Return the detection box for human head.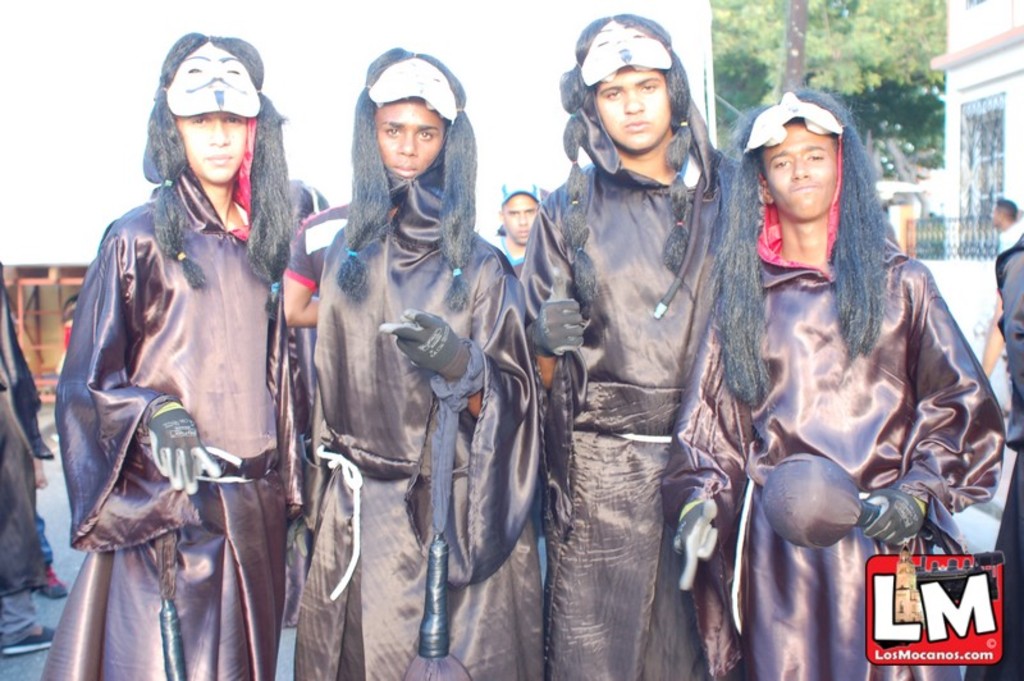
(991, 198, 1018, 227).
